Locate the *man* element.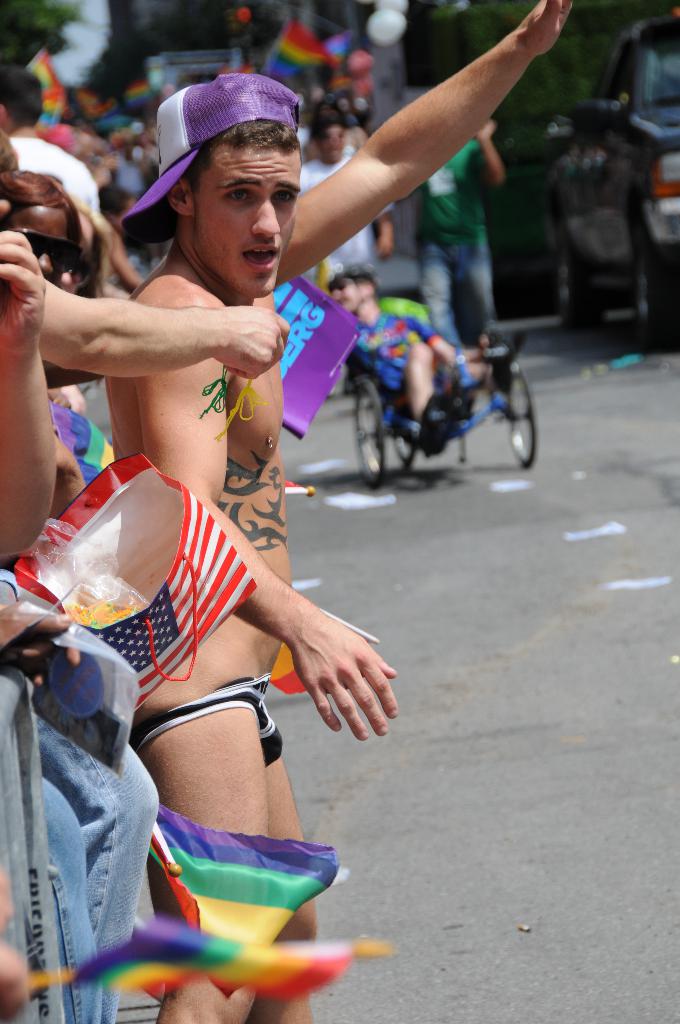
Element bbox: rect(304, 250, 490, 461).
